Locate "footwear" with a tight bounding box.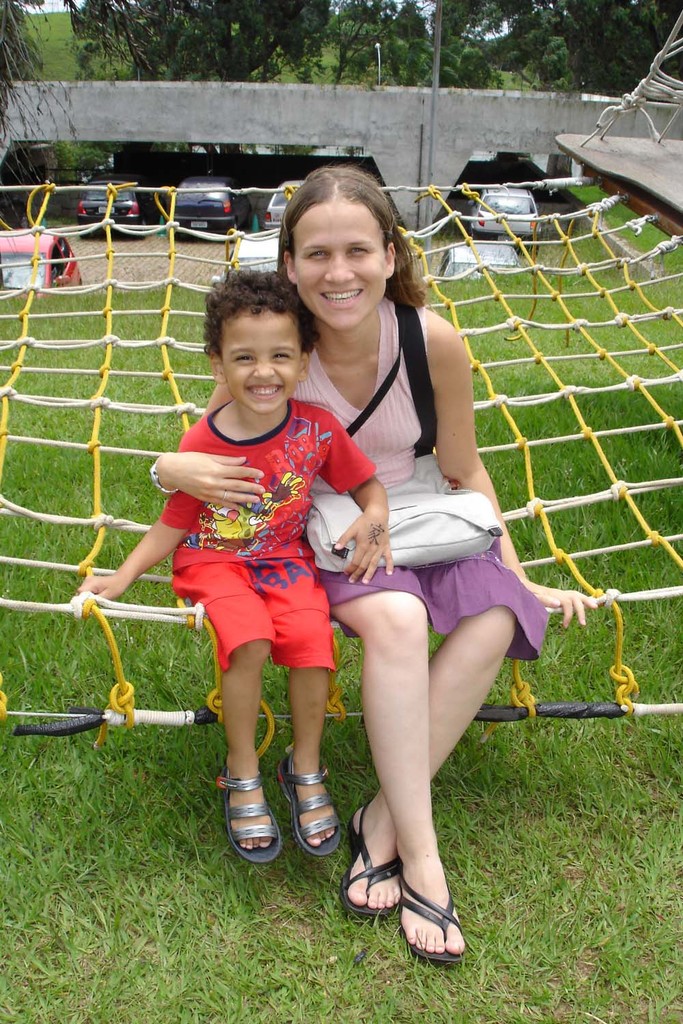
crop(344, 799, 408, 922).
